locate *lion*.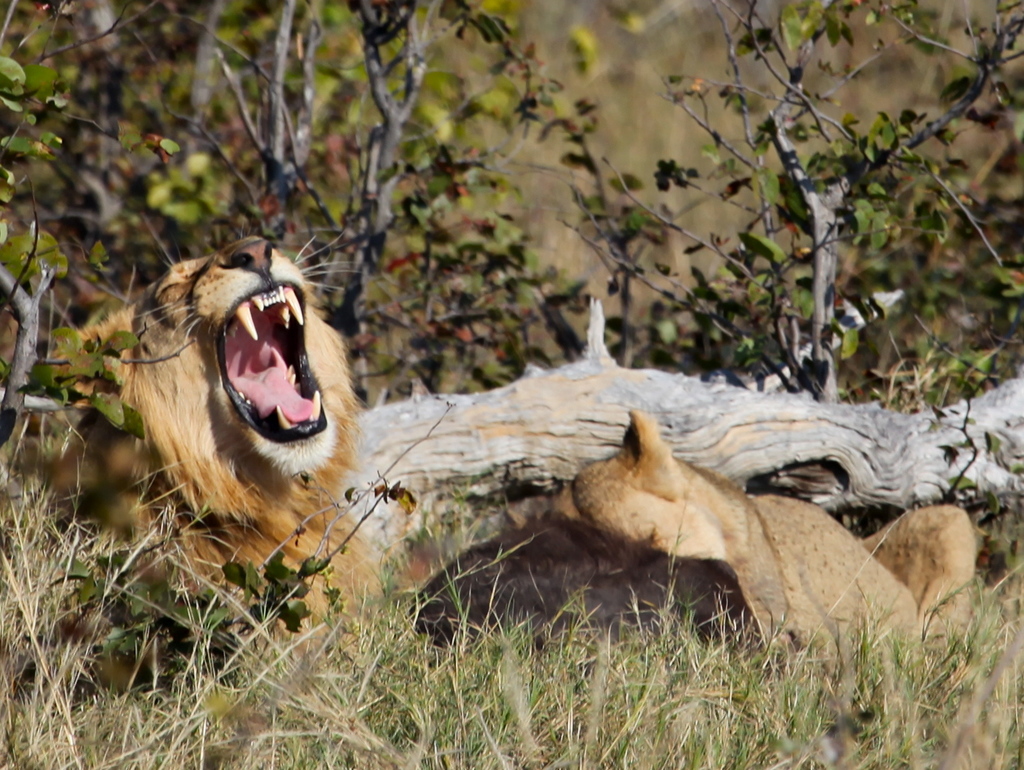
Bounding box: {"x1": 498, "y1": 407, "x2": 973, "y2": 717}.
